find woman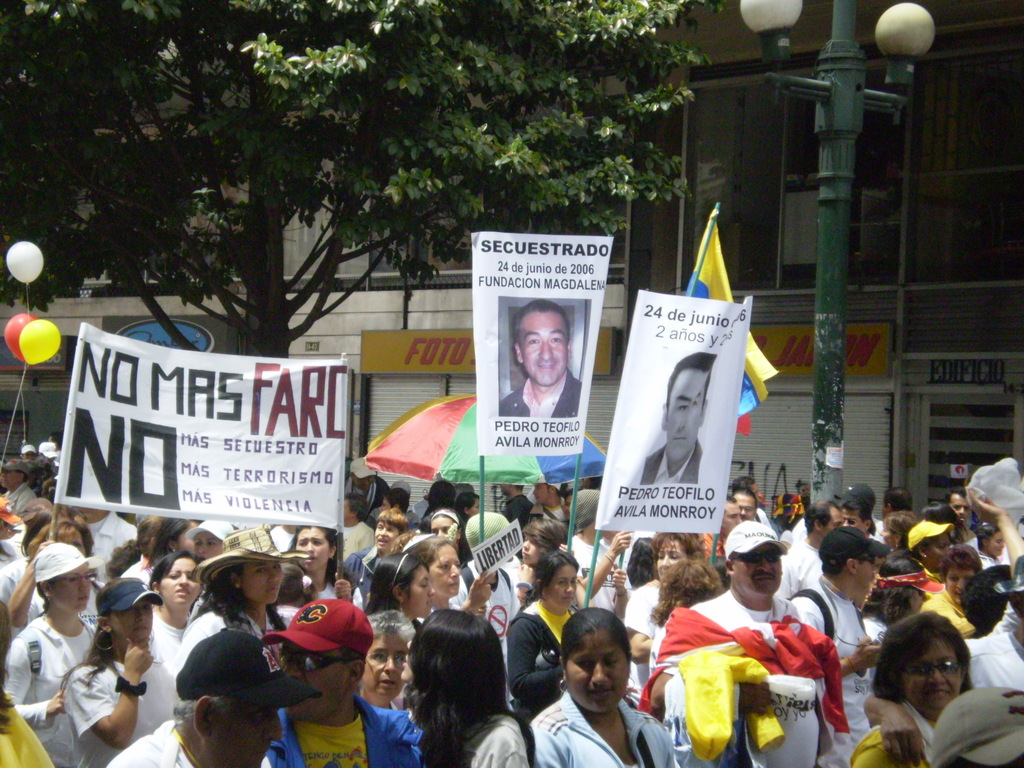
881/552/933/629
